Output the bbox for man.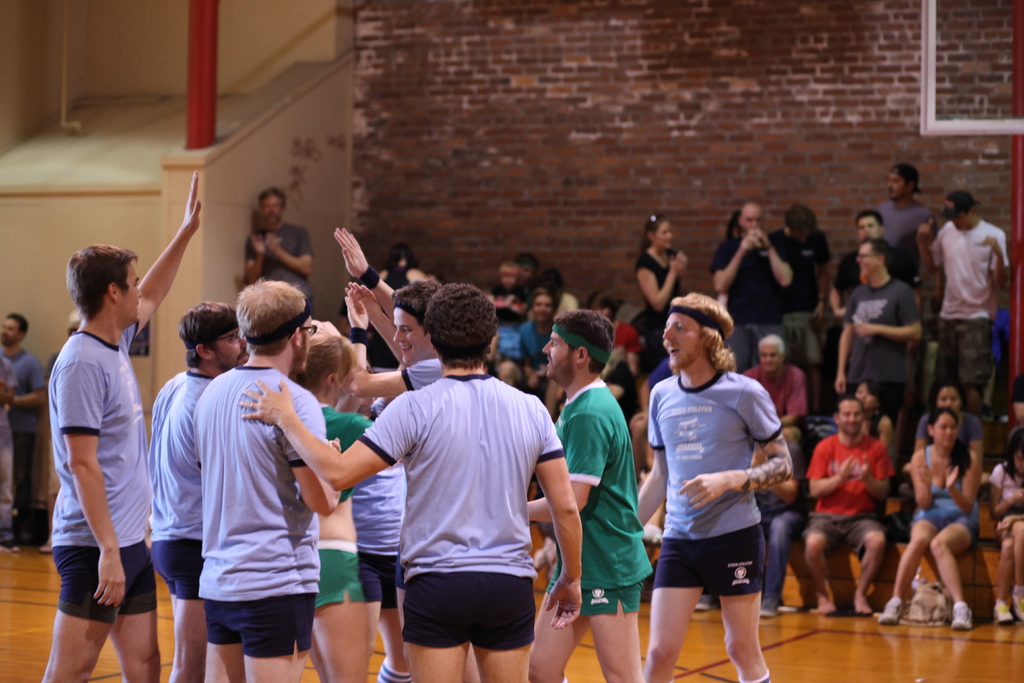
select_region(0, 304, 47, 551).
